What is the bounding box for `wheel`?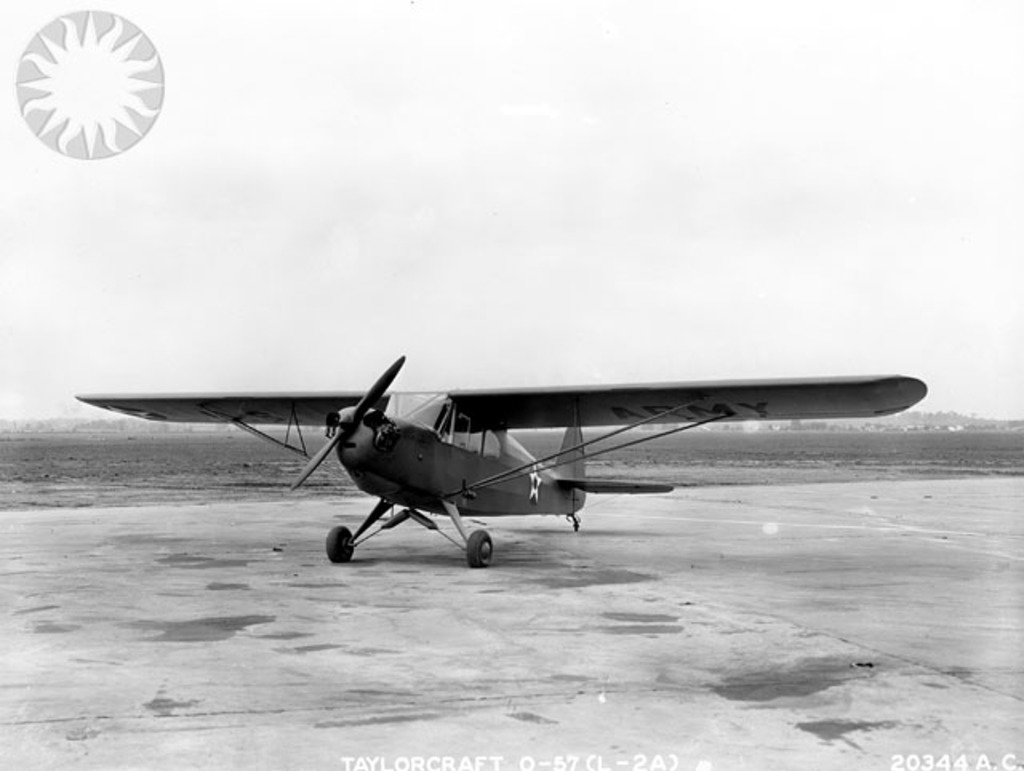
[left=466, top=529, right=498, bottom=569].
